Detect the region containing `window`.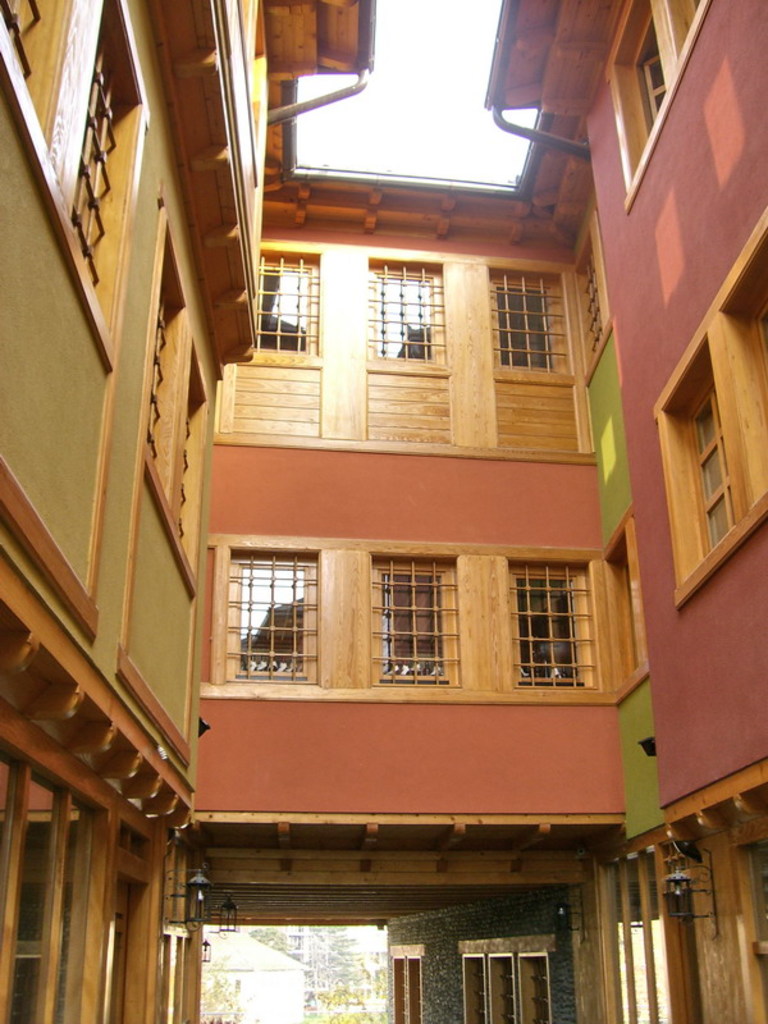
BBox(630, 20, 671, 125).
